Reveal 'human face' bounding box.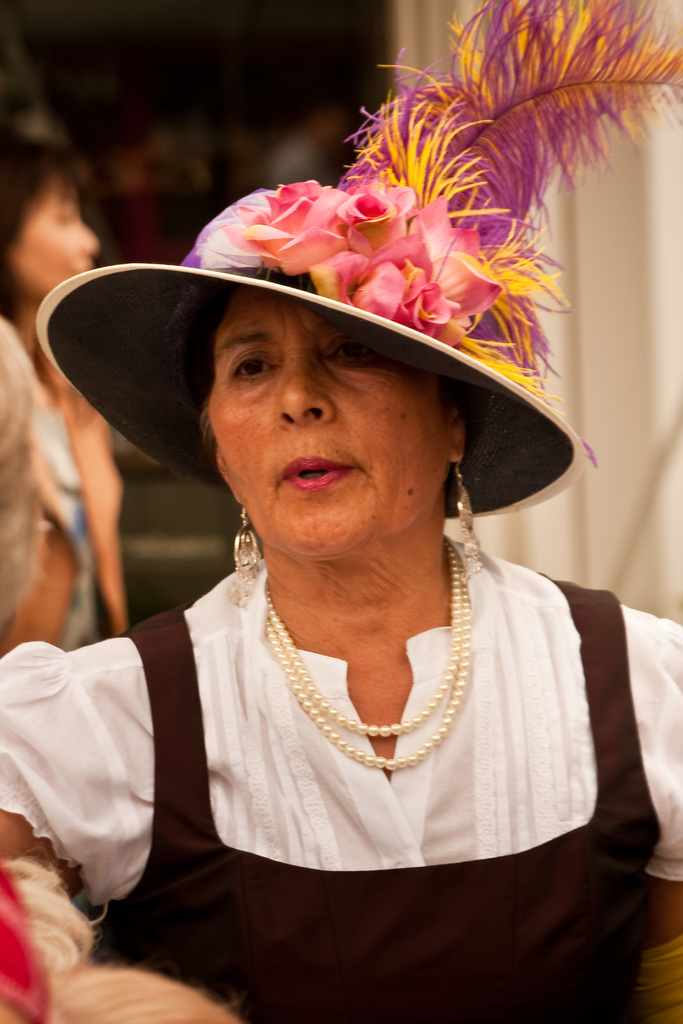
Revealed: bbox=[208, 291, 446, 557].
